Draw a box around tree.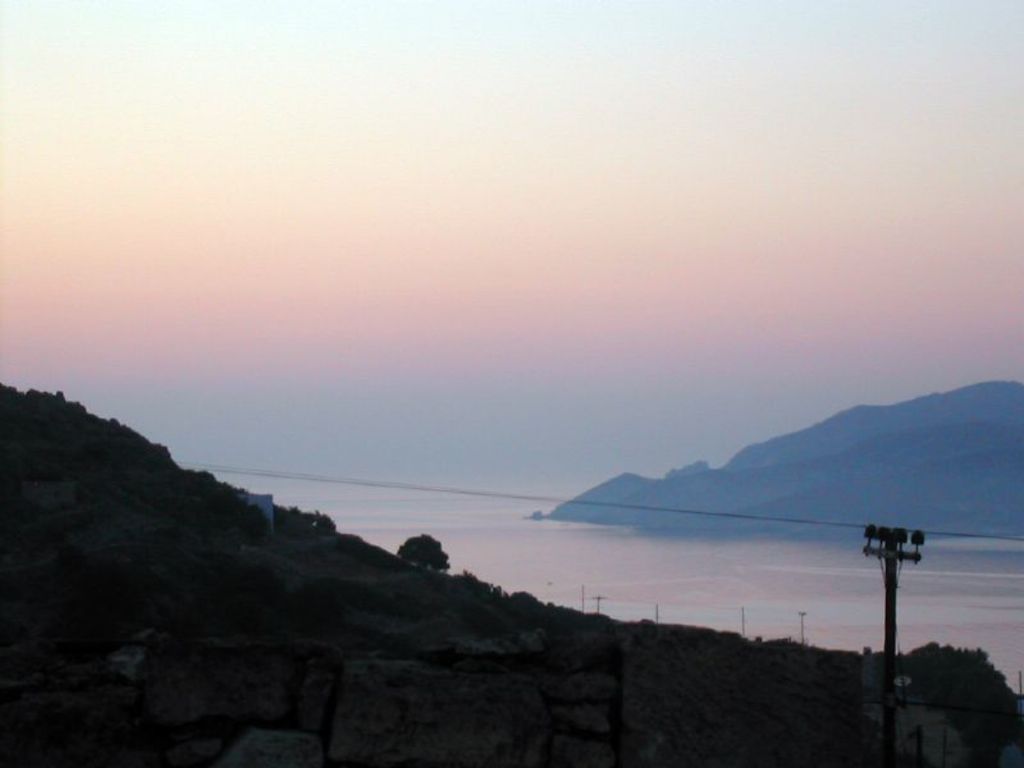
(x1=399, y1=535, x2=445, y2=579).
